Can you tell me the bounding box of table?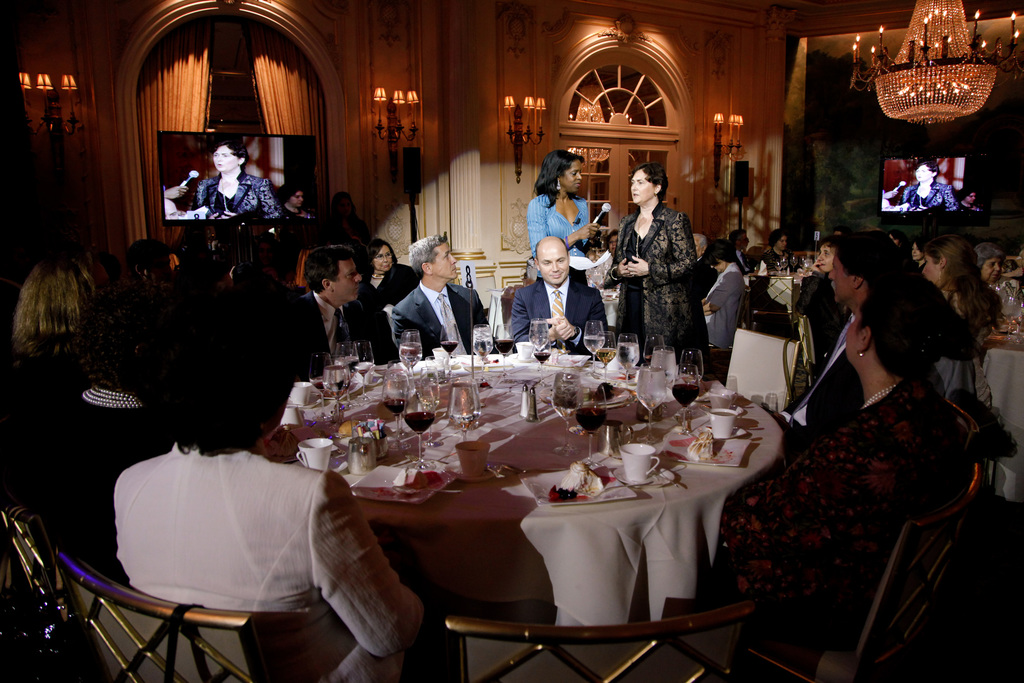
976, 316, 1023, 506.
